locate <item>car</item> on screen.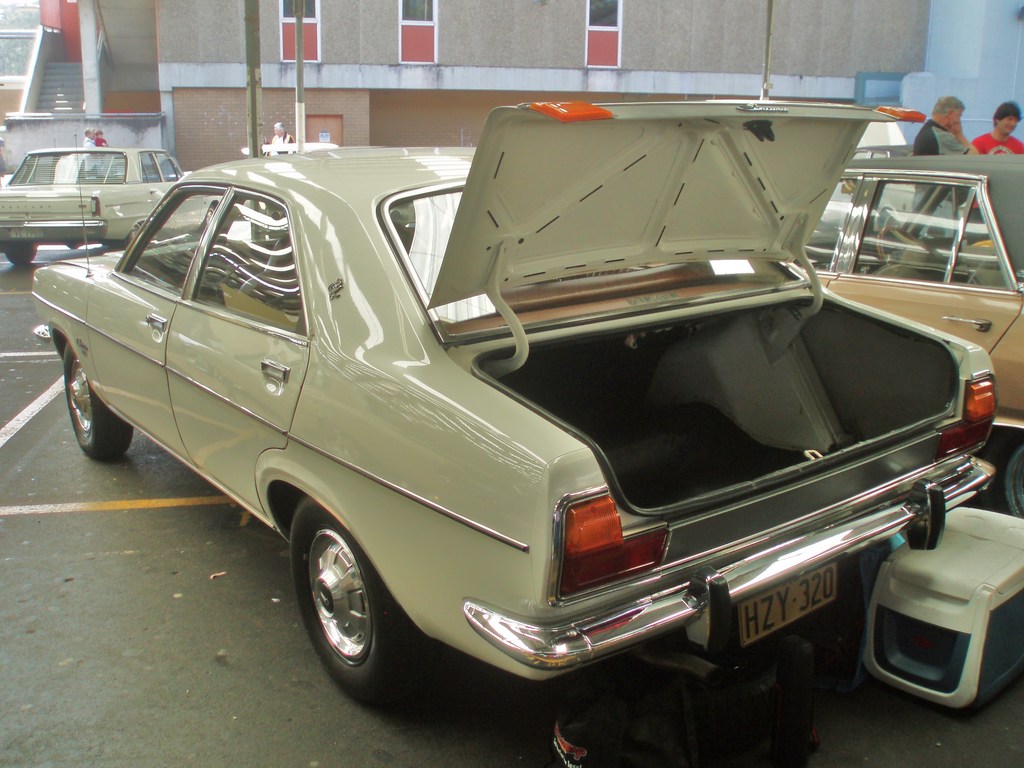
On screen at {"left": 806, "top": 157, "right": 1023, "bottom": 437}.
